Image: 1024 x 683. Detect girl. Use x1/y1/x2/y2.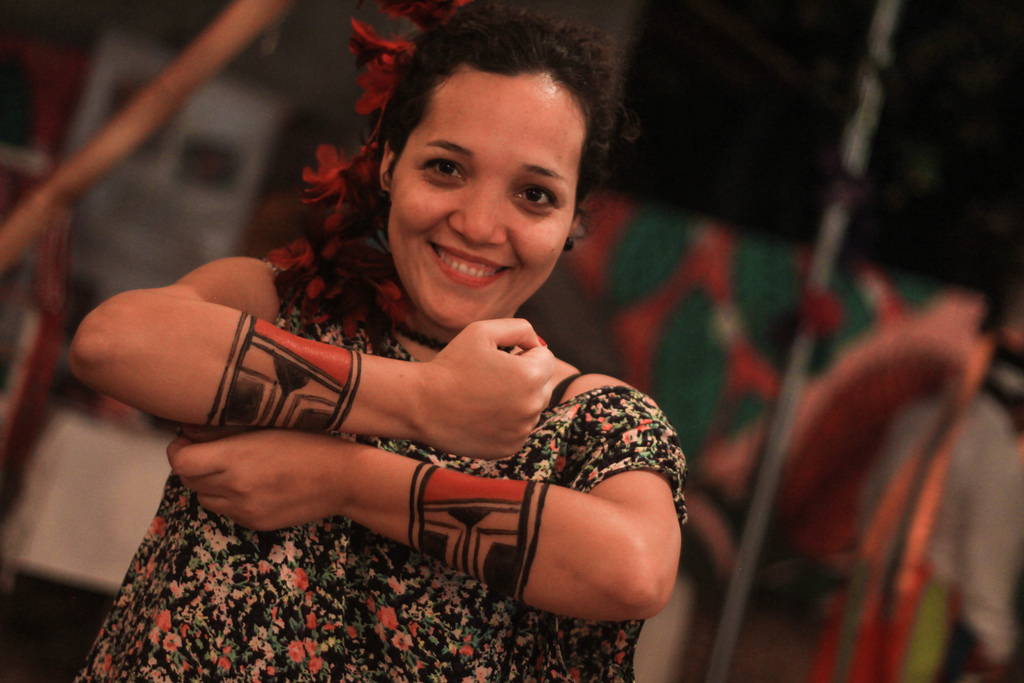
65/0/685/682.
